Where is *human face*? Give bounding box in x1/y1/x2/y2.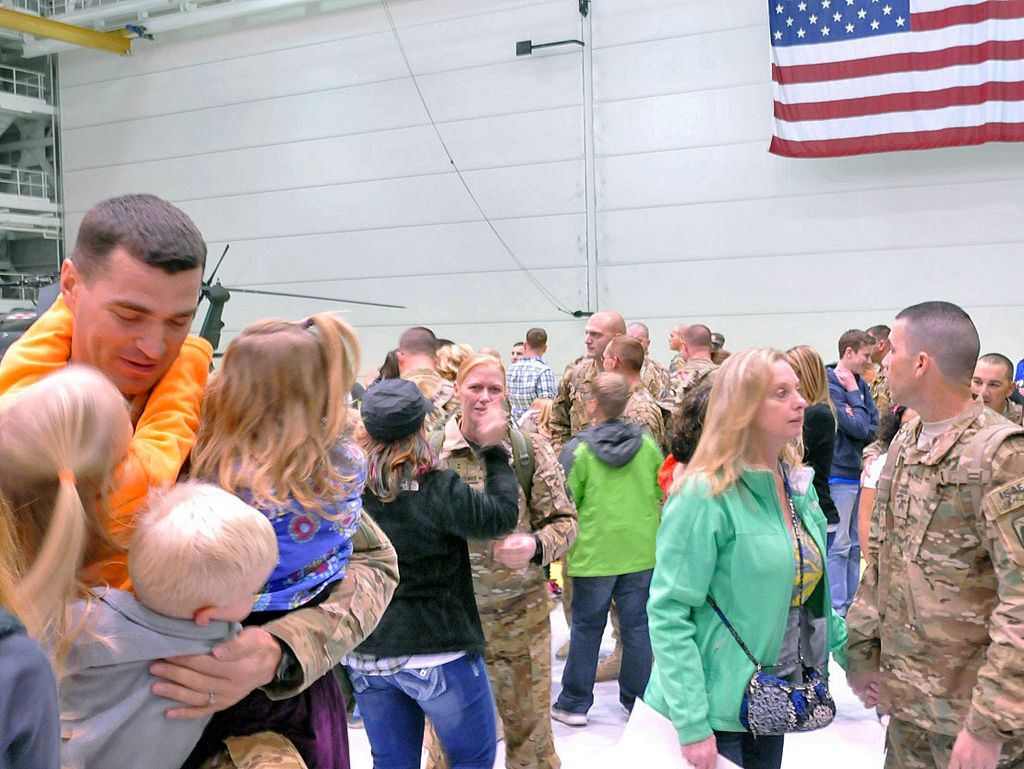
847/347/874/374.
